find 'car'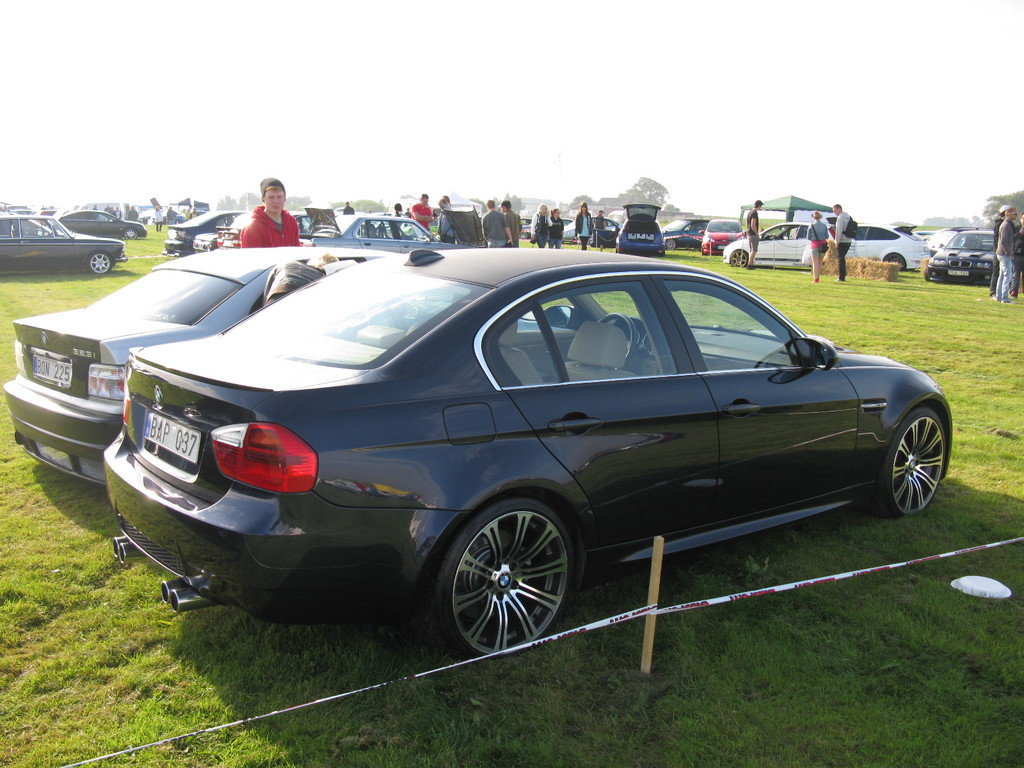
x1=700, y1=216, x2=746, y2=256
